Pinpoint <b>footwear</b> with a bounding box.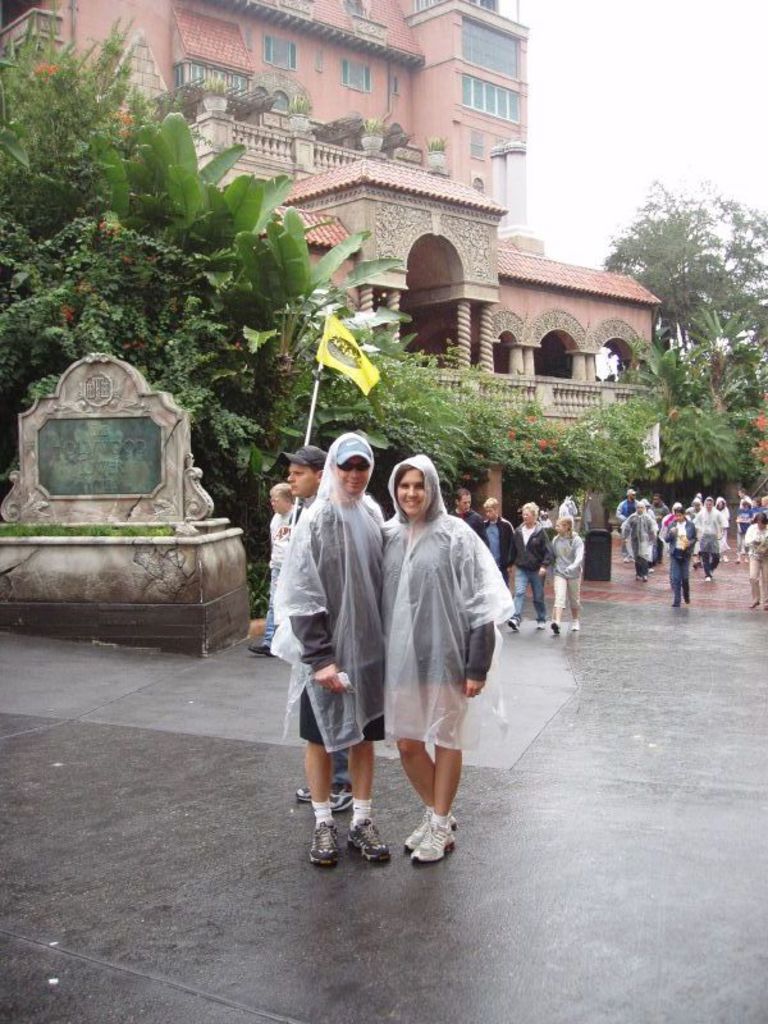
<region>329, 778, 358, 813</region>.
